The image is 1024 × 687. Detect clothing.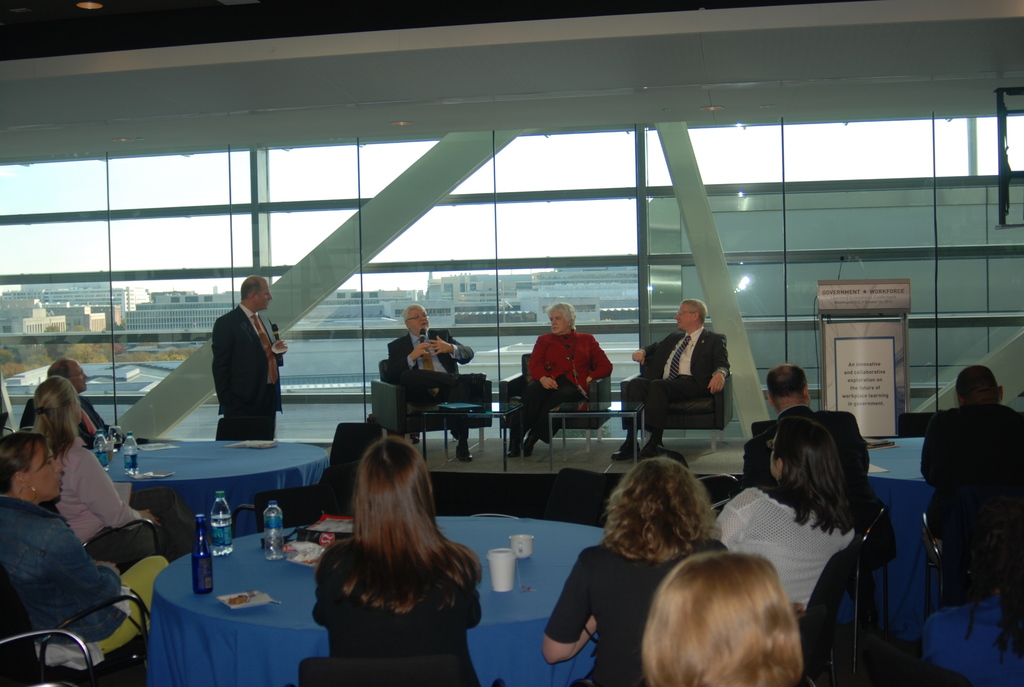
Detection: {"left": 195, "top": 295, "right": 279, "bottom": 442}.
